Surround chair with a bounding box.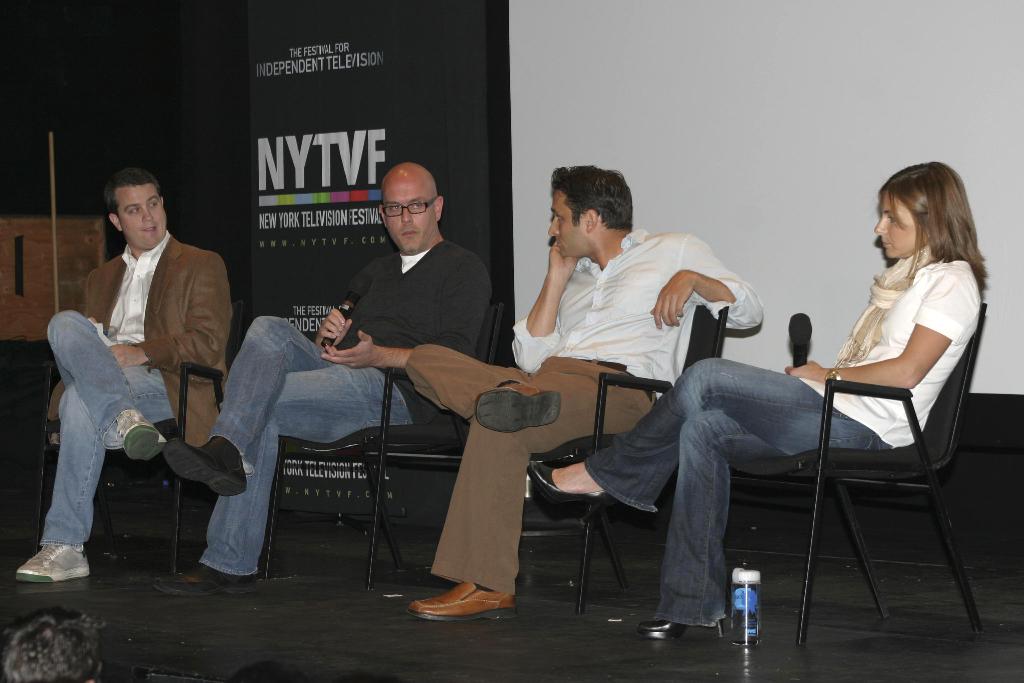
262,302,509,589.
